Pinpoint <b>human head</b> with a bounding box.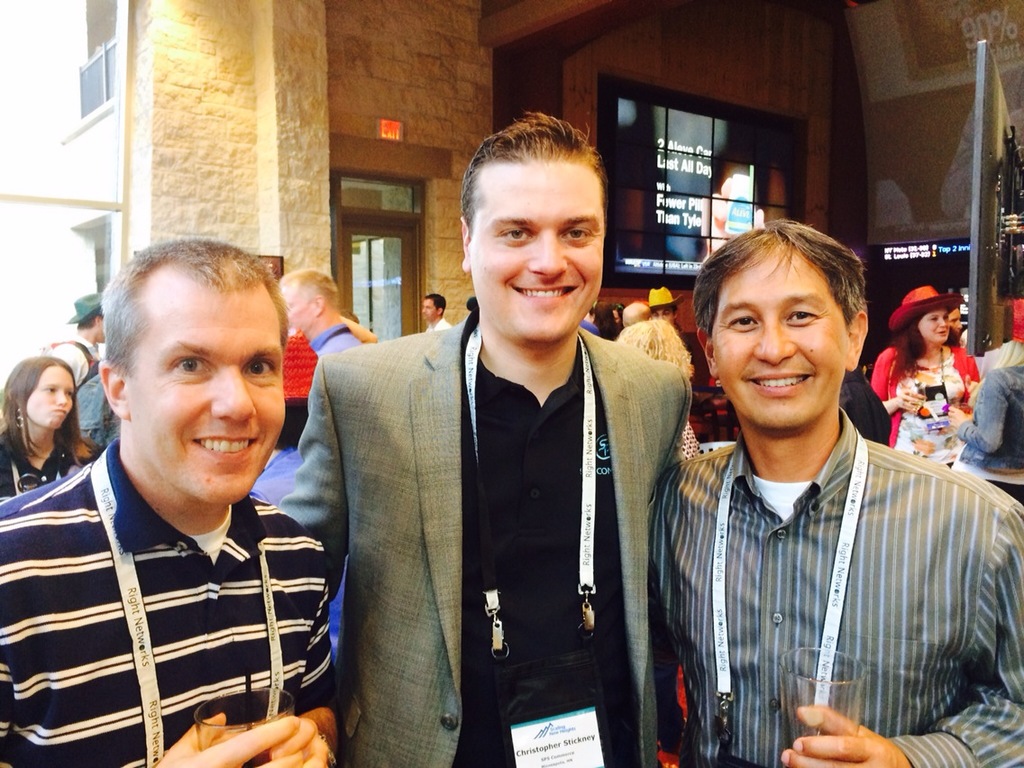
[907, 282, 948, 345].
